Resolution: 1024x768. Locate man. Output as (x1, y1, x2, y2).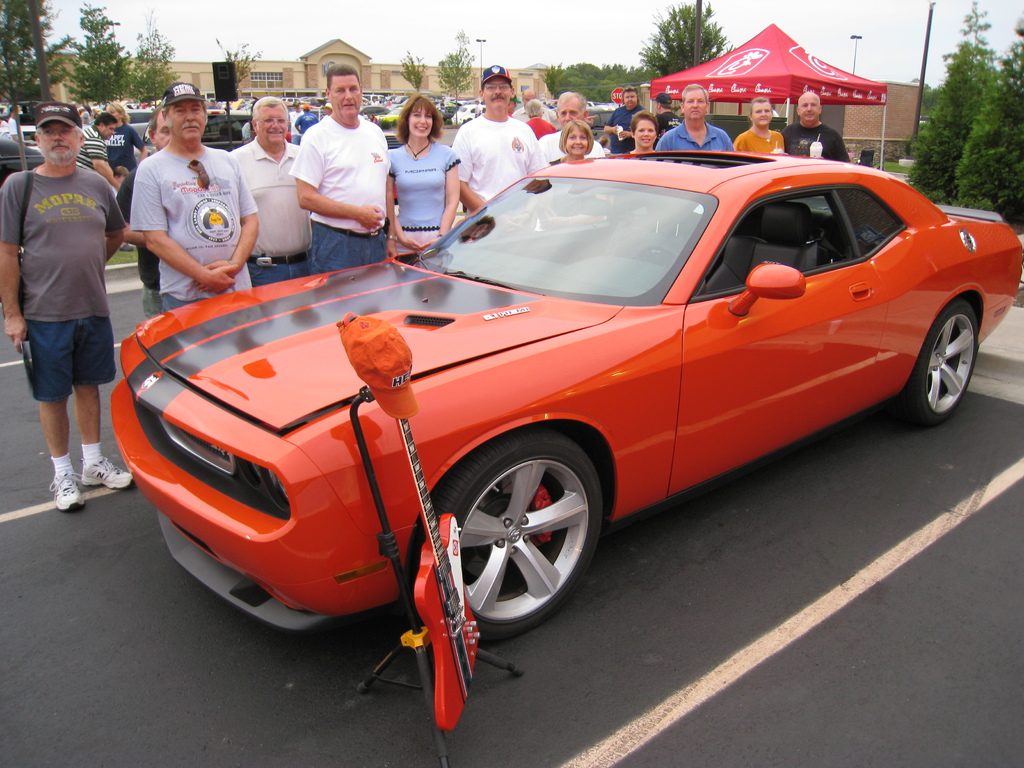
(727, 125, 794, 159).
